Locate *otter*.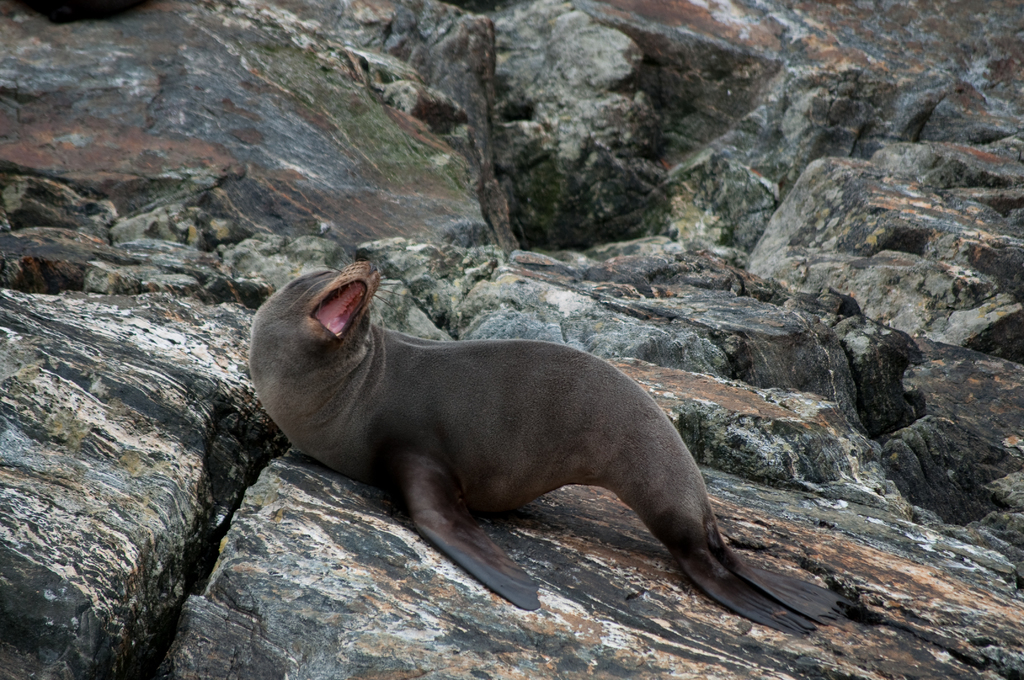
Bounding box: box=[271, 255, 758, 619].
